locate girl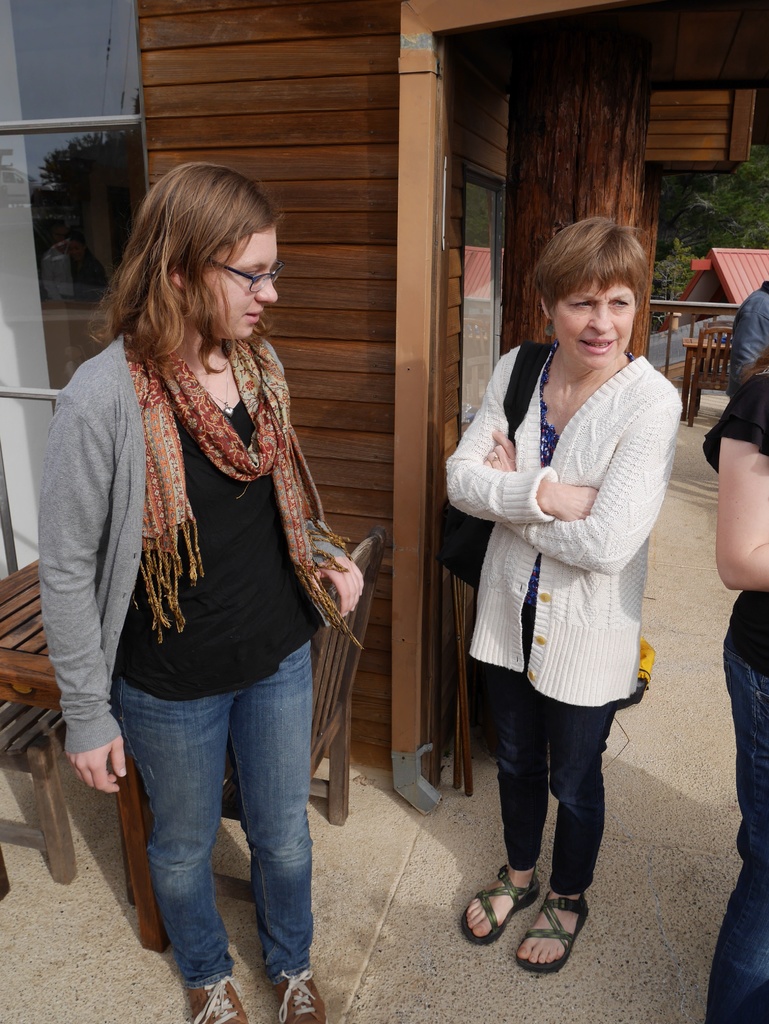
(38,159,365,1023)
